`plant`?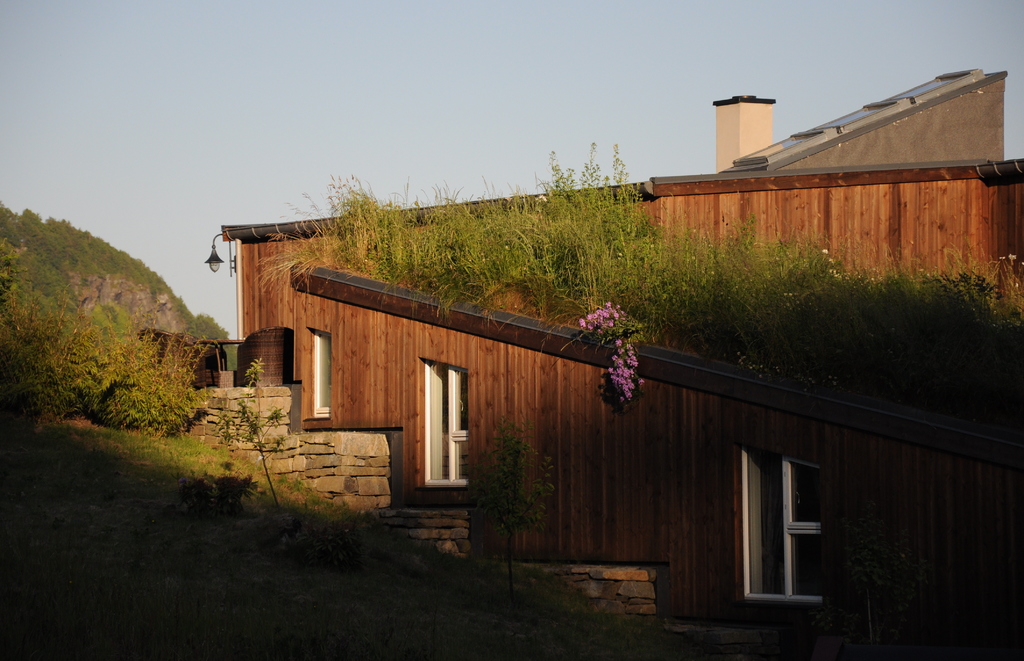
{"x1": 228, "y1": 358, "x2": 297, "y2": 469}
